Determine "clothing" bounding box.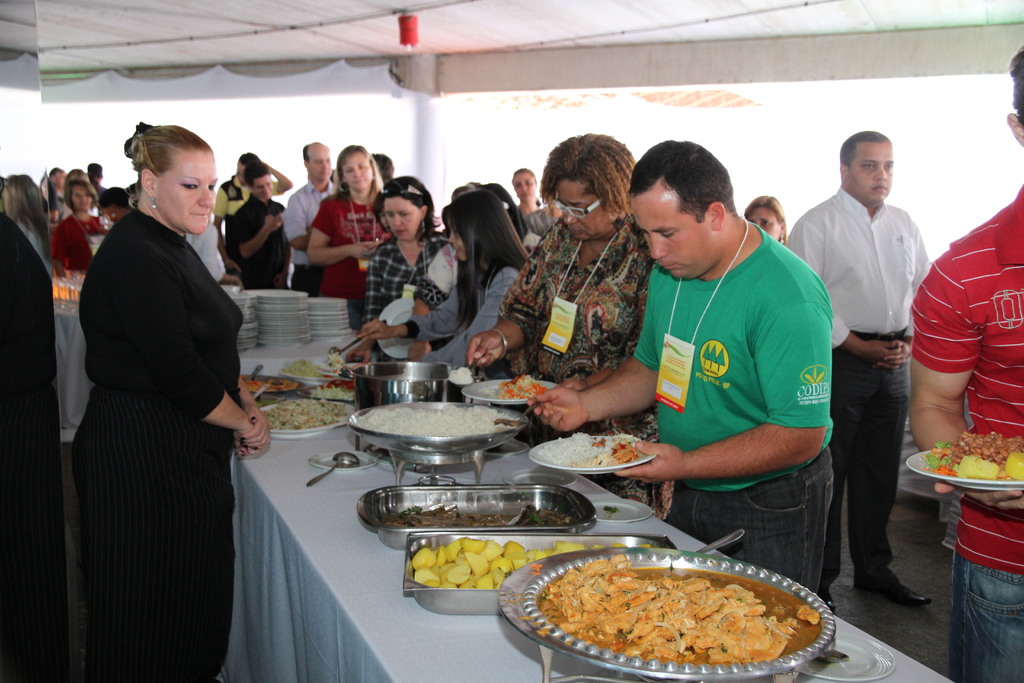
Determined: [283,183,339,293].
